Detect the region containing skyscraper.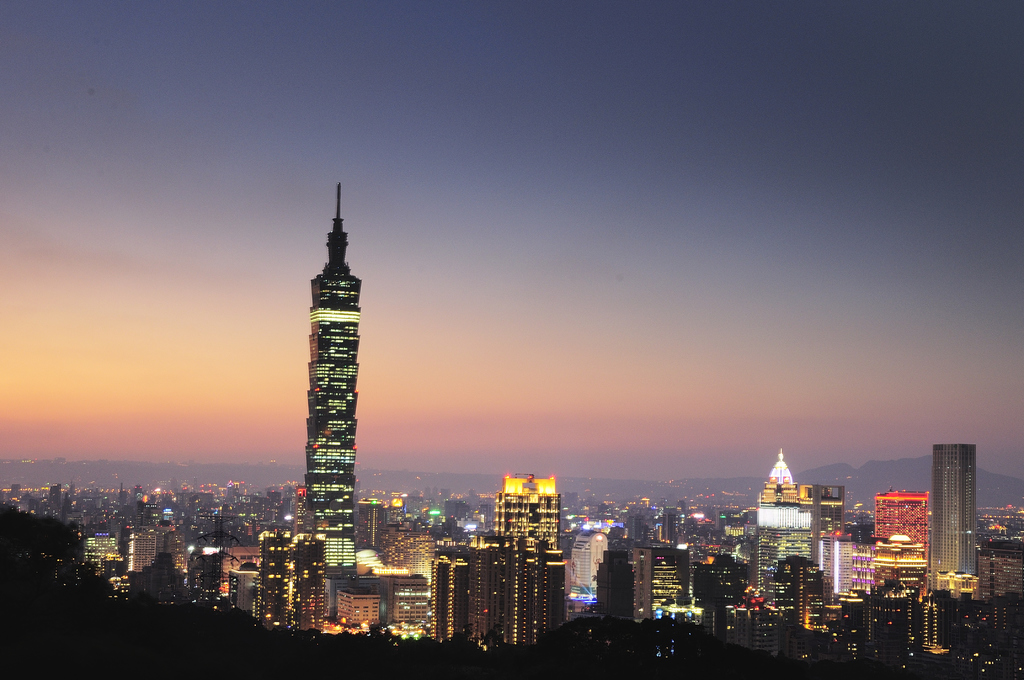
<bbox>754, 447, 812, 602</bbox>.
